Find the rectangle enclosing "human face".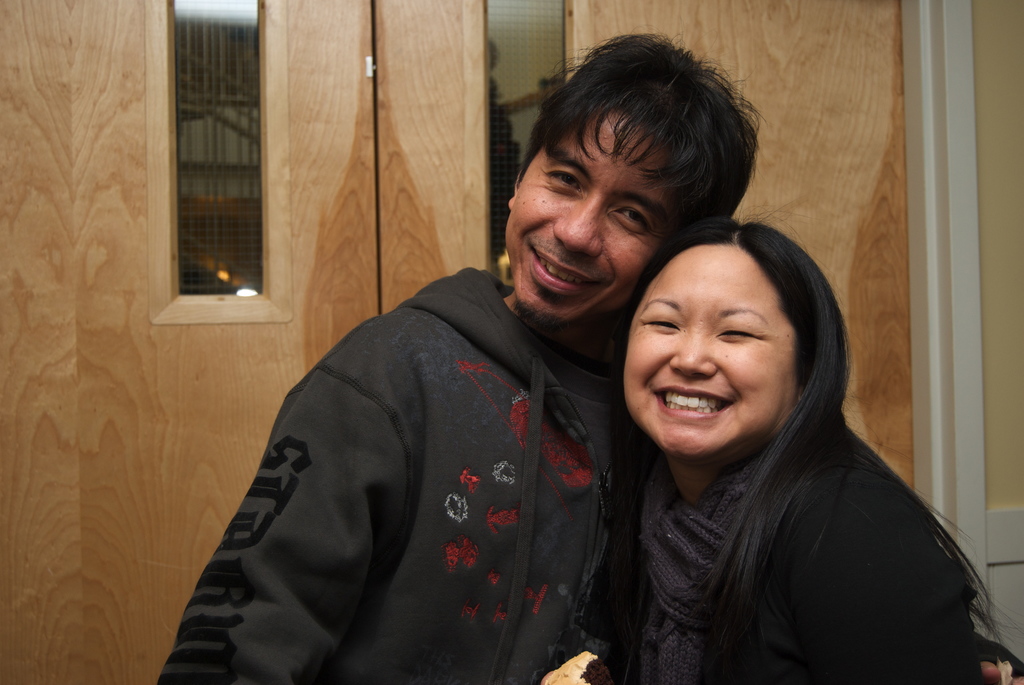
crop(506, 118, 675, 313).
